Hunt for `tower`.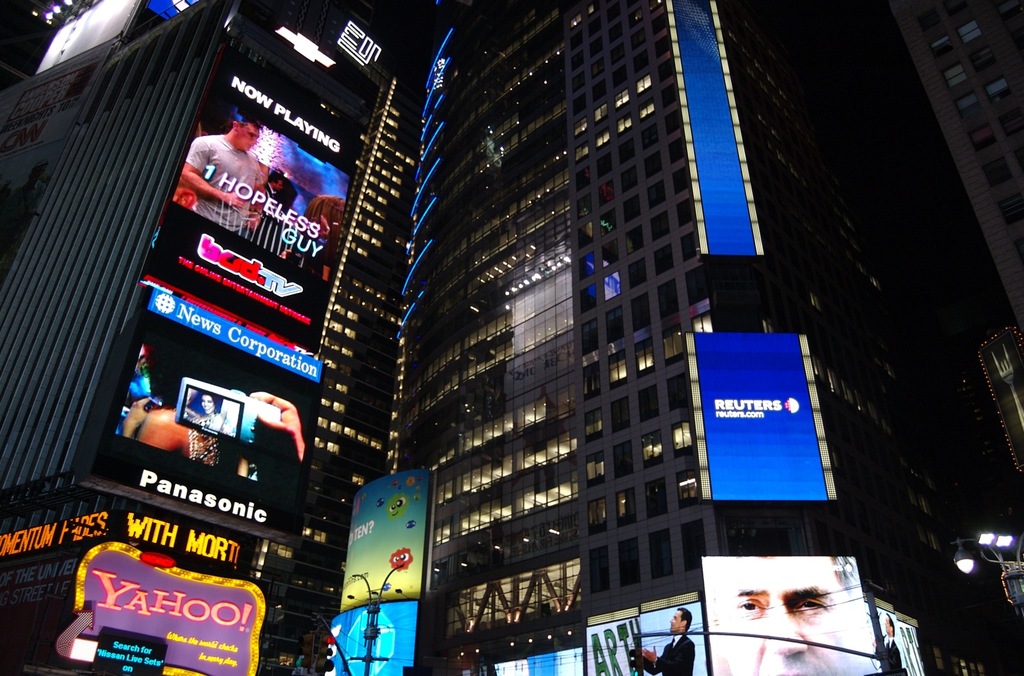
Hunted down at [left=877, top=0, right=1021, bottom=326].
